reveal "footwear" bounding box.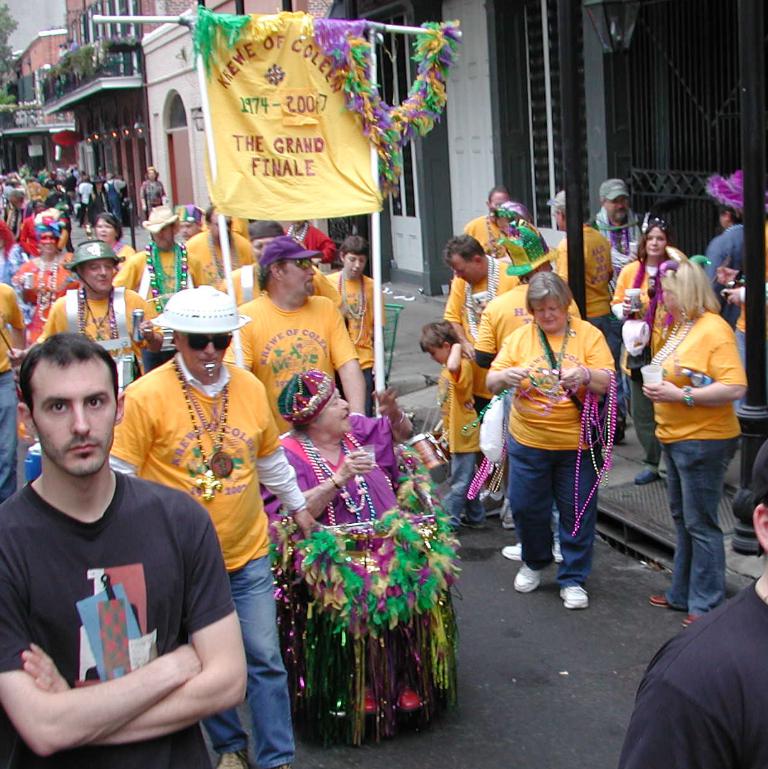
Revealed: box(504, 539, 531, 560).
